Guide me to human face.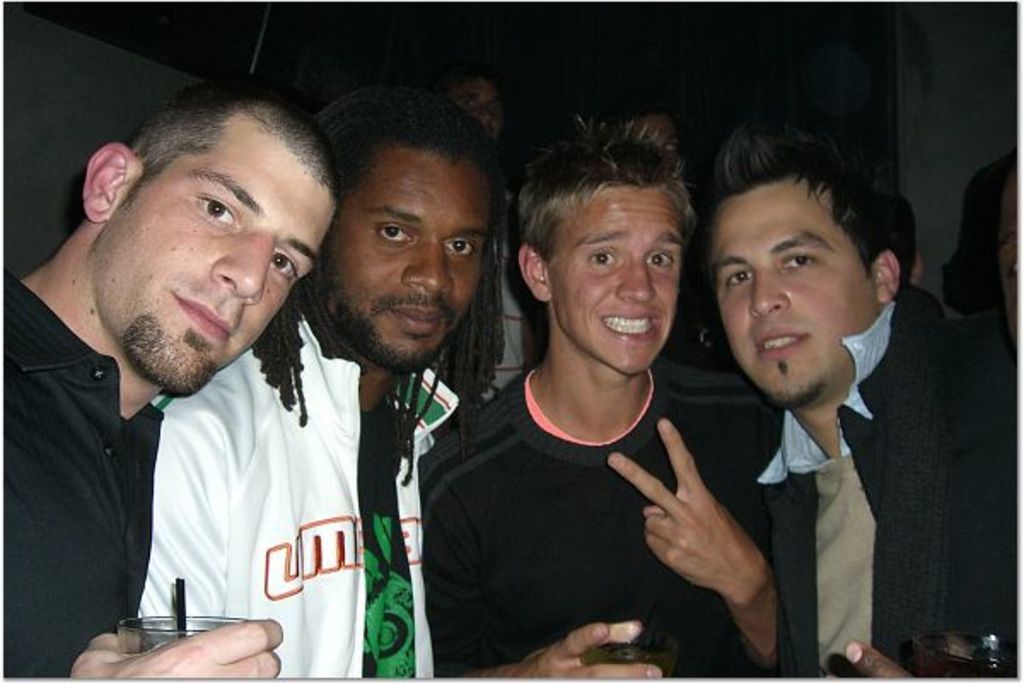
Guidance: bbox=[705, 181, 879, 410].
